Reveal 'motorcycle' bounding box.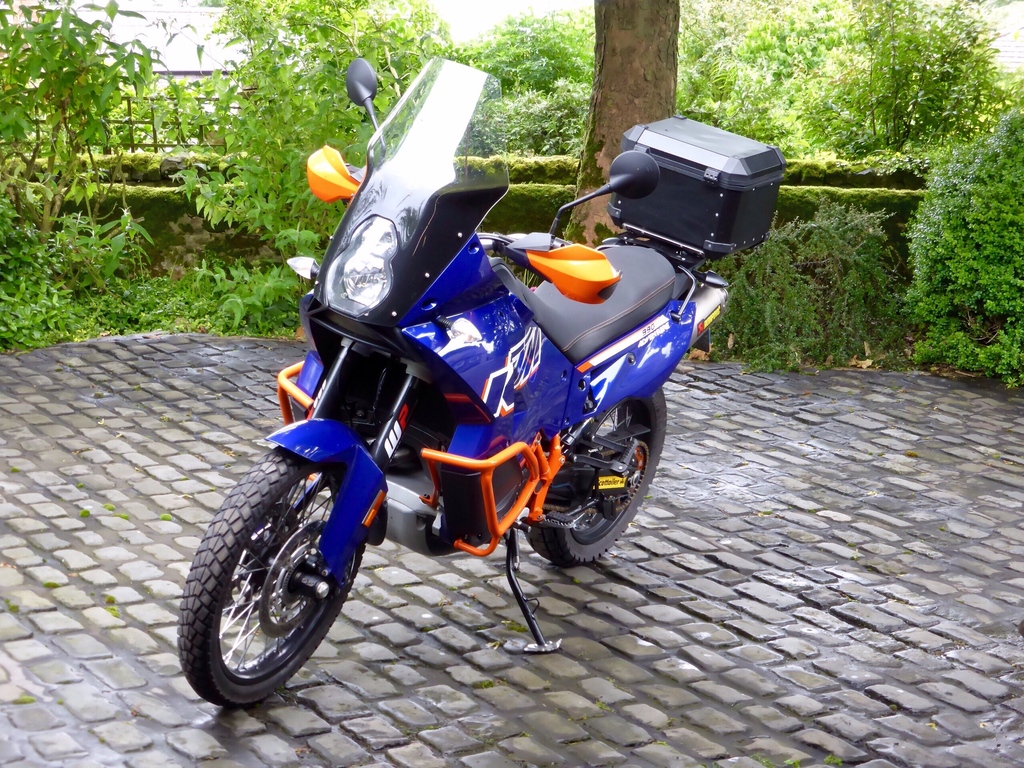
Revealed: bbox=(186, 124, 758, 710).
